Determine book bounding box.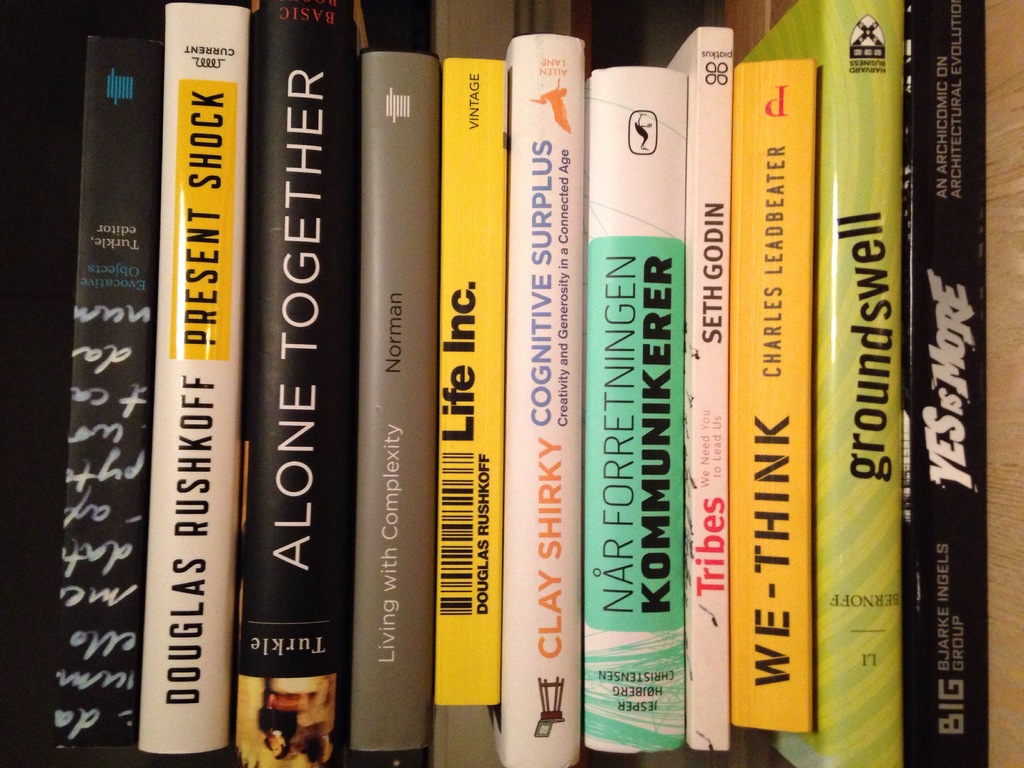
Determined: box(737, 60, 825, 765).
